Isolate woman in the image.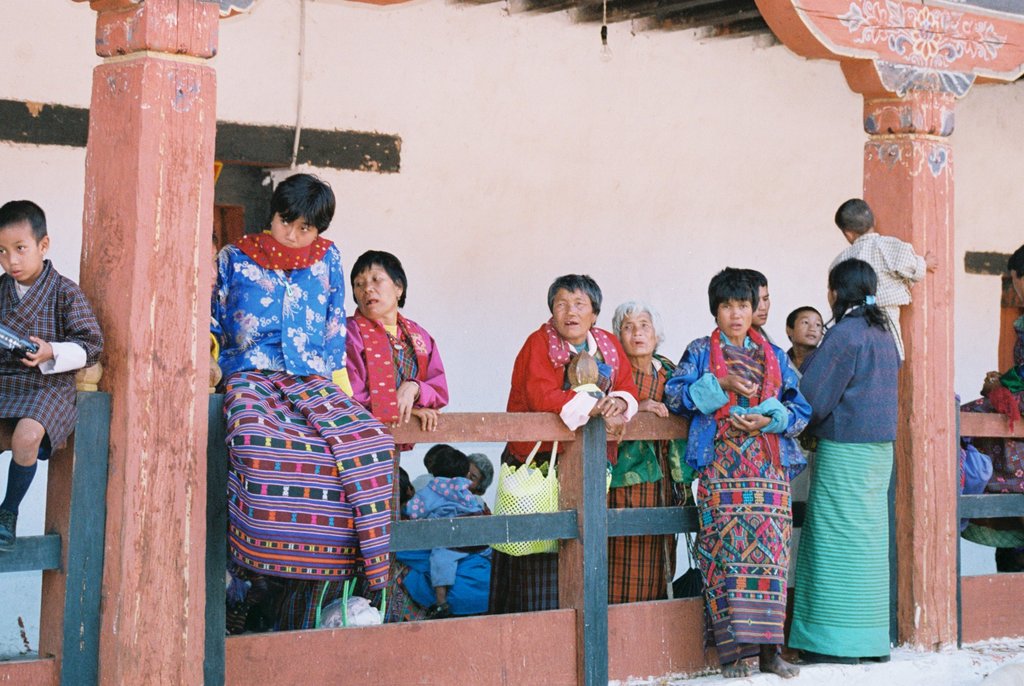
Isolated region: 346,244,456,621.
